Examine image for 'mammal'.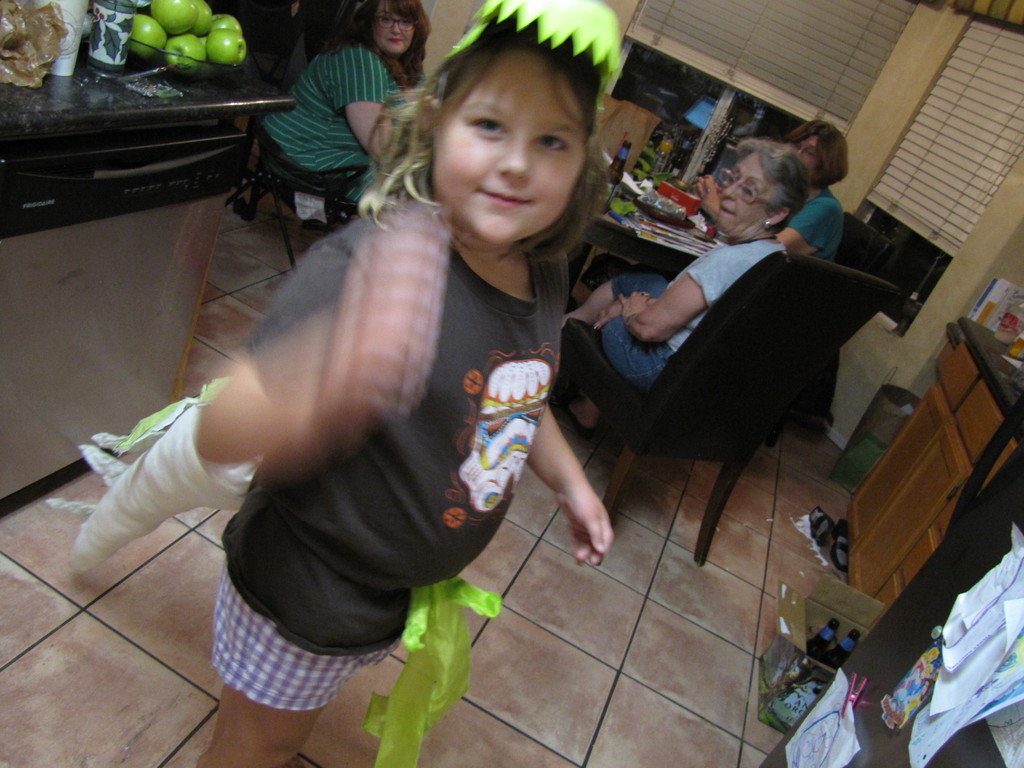
Examination result: bbox=[692, 119, 847, 263].
